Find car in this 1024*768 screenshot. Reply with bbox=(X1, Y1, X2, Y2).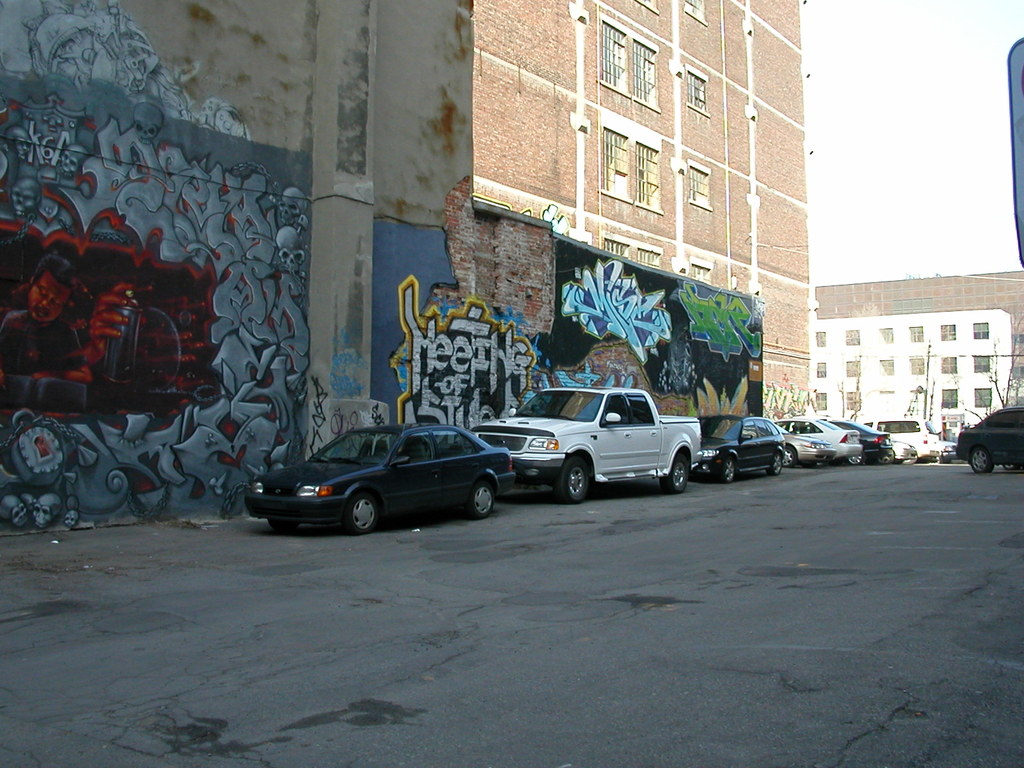
bbox=(240, 419, 514, 536).
